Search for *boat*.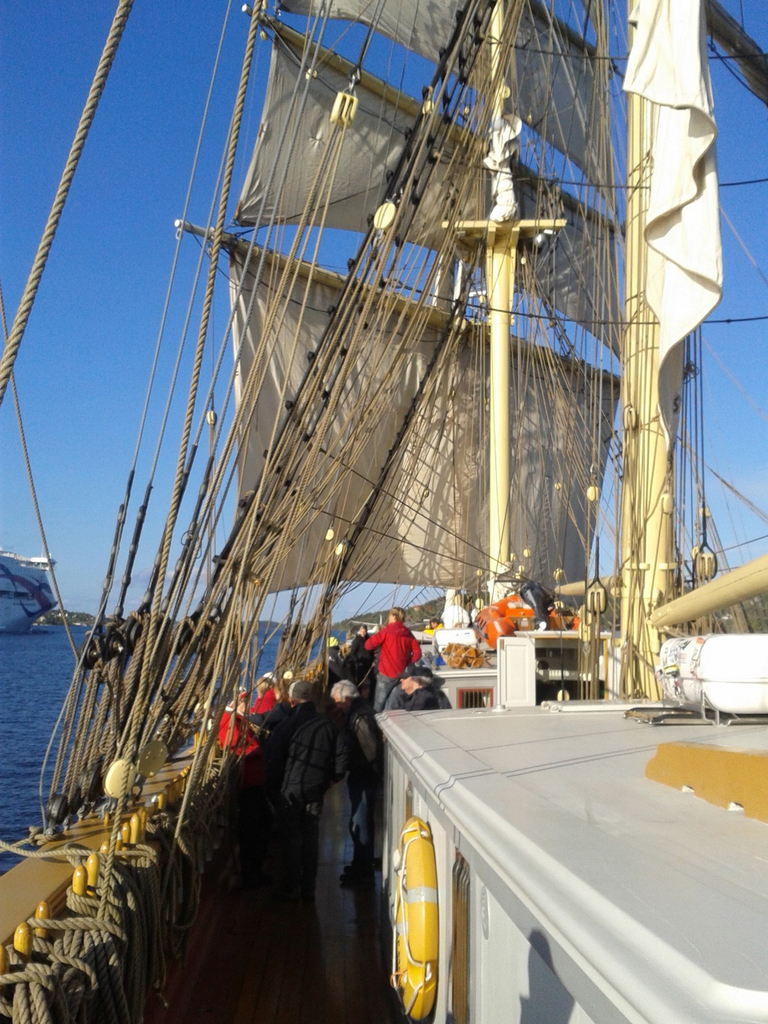
Found at (x1=0, y1=31, x2=730, y2=968).
